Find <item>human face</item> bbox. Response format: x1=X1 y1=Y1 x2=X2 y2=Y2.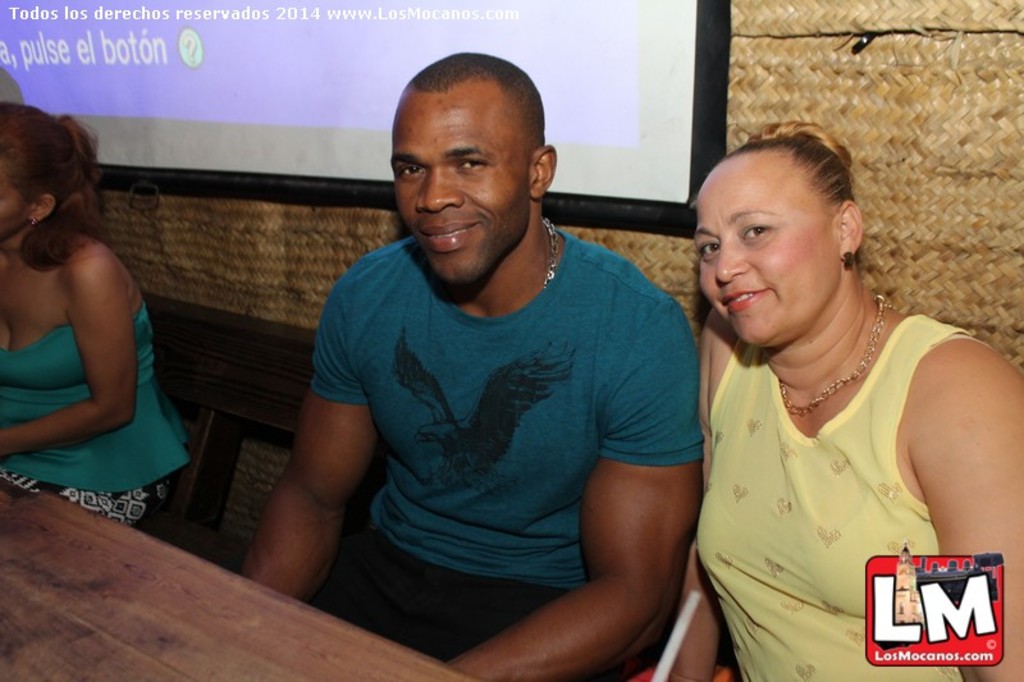
x1=696 y1=161 x2=840 y2=349.
